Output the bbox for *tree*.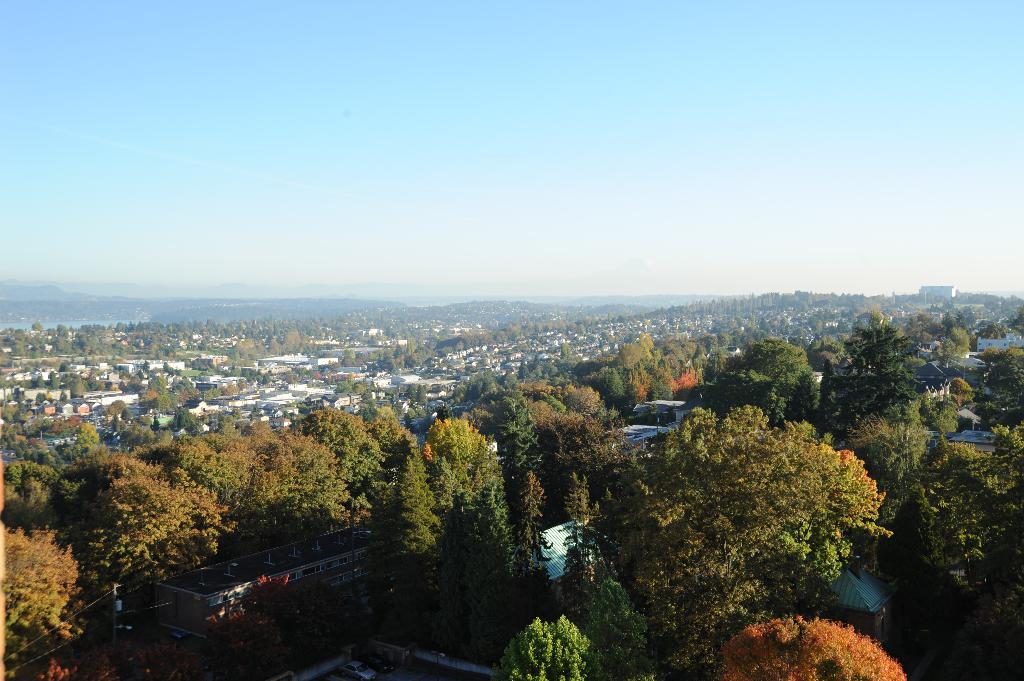
681/338/701/360.
